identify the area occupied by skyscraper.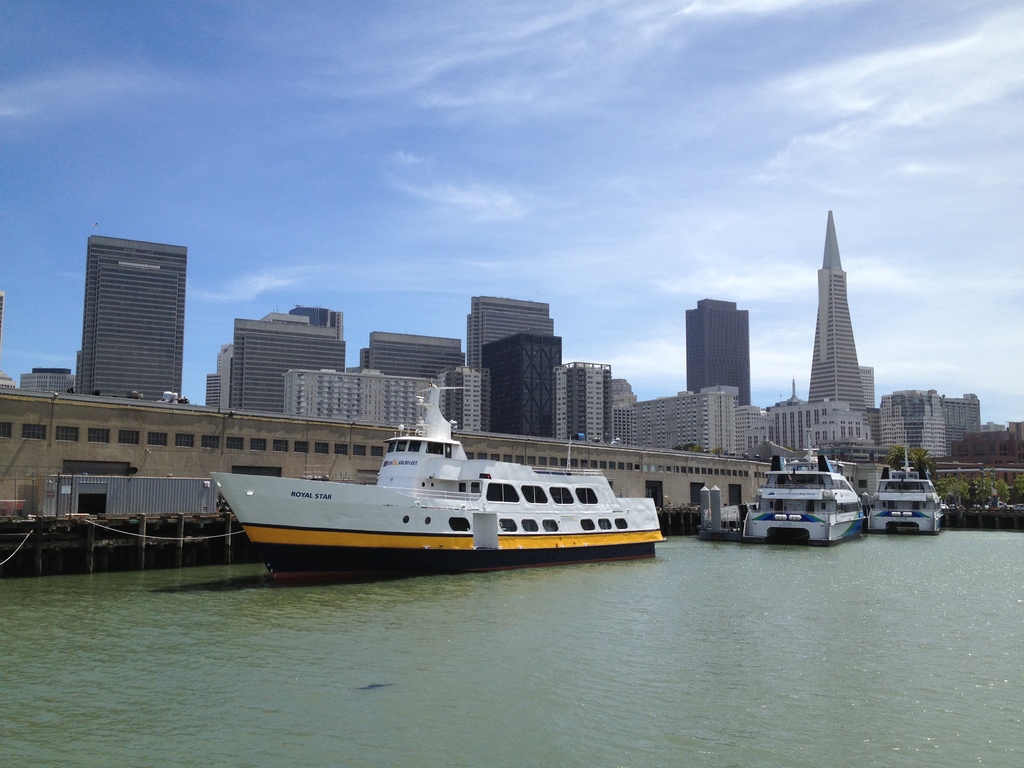
Area: [left=556, top=367, right=611, bottom=438].
